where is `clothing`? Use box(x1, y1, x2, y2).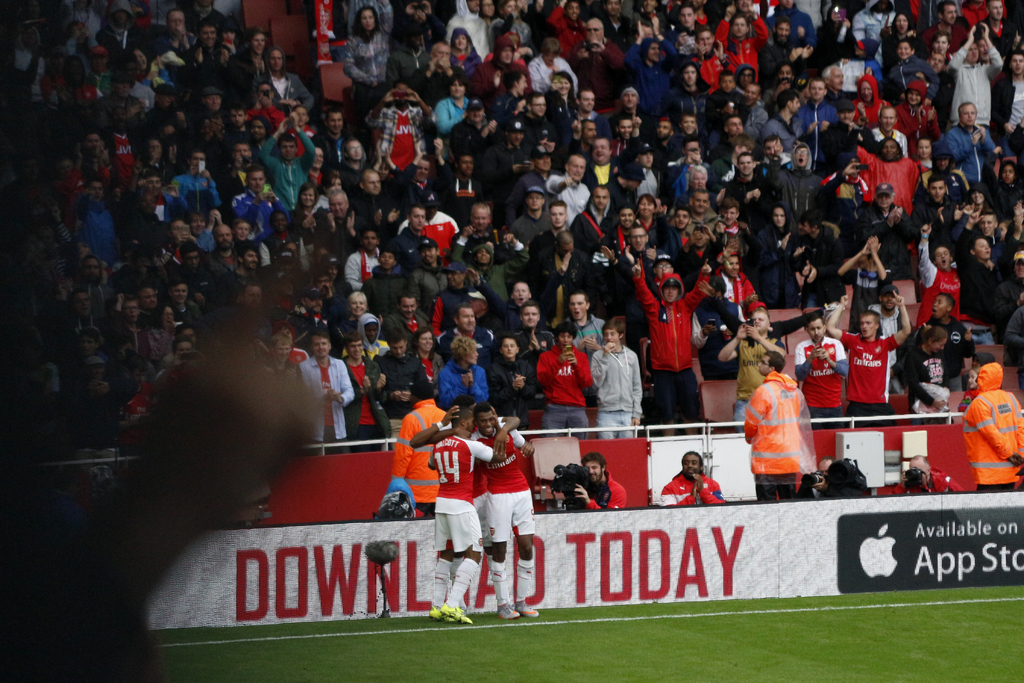
box(794, 333, 850, 422).
